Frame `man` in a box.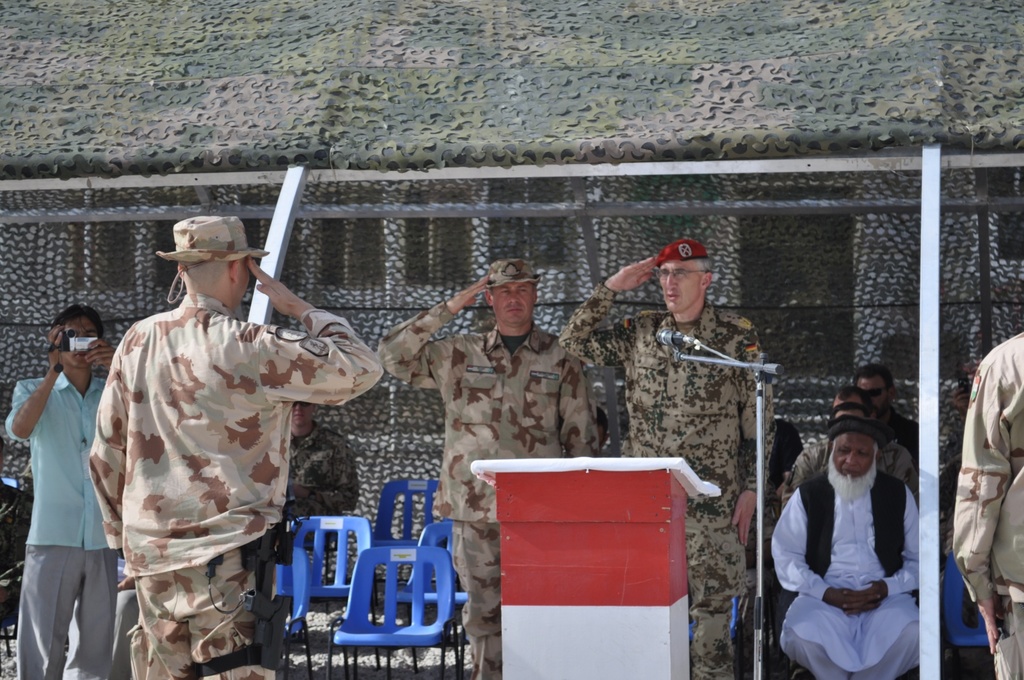
region(785, 384, 923, 516).
